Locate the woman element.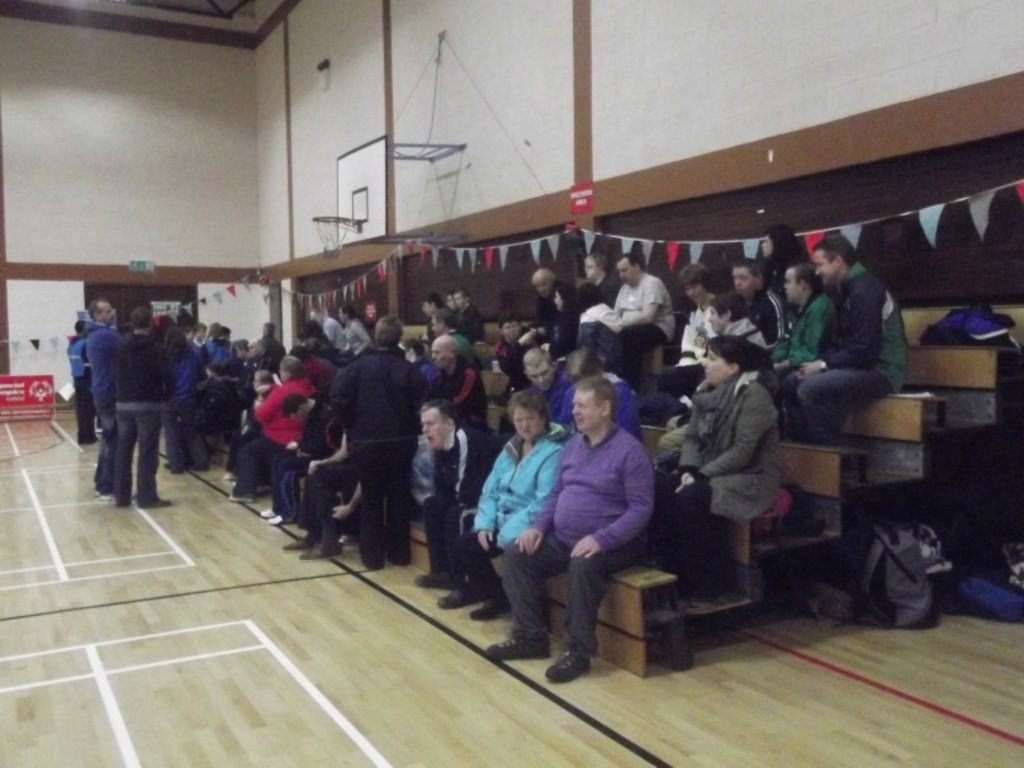
Element bbox: (x1=454, y1=385, x2=556, y2=621).
